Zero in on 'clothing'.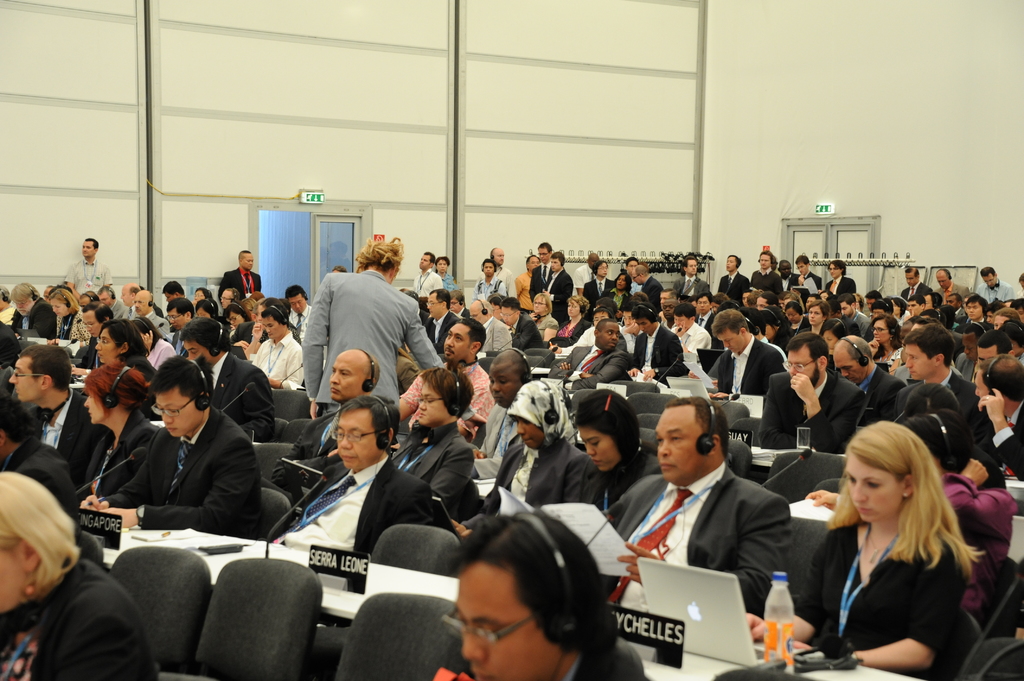
Zeroed in: Rect(849, 309, 870, 340).
